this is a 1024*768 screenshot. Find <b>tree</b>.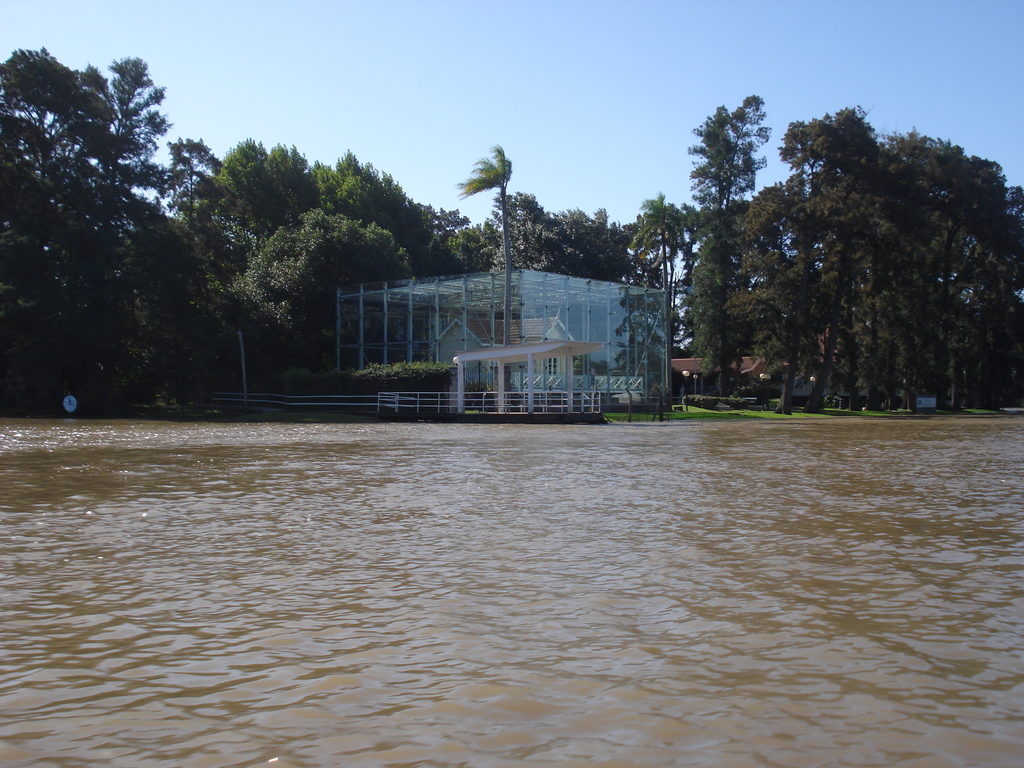
Bounding box: 451,143,520,357.
